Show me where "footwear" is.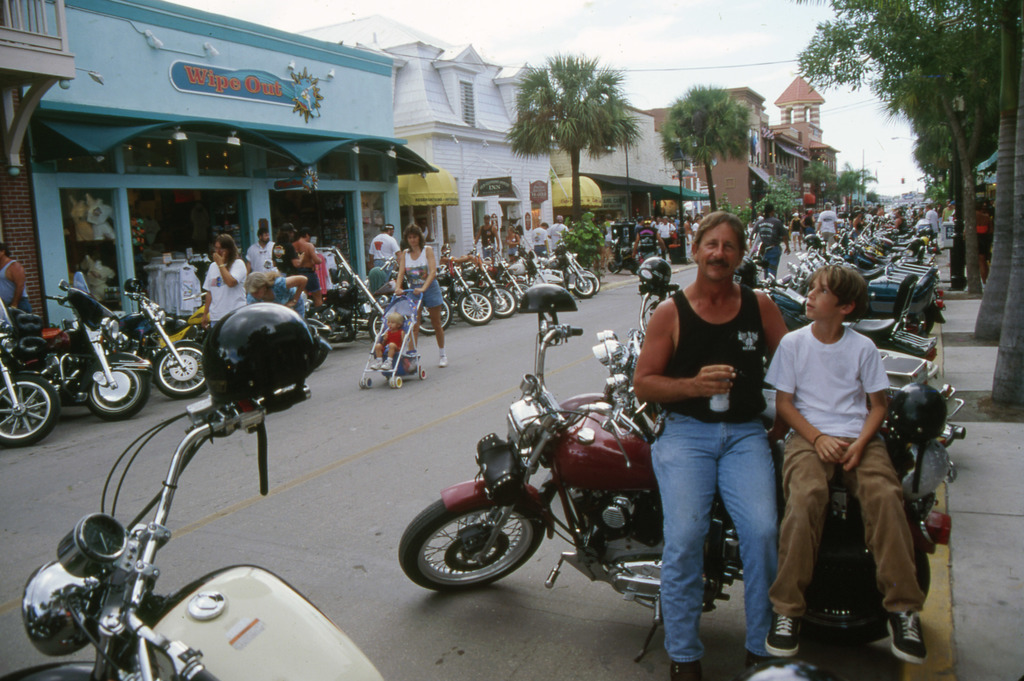
"footwear" is at 751, 650, 768, 678.
